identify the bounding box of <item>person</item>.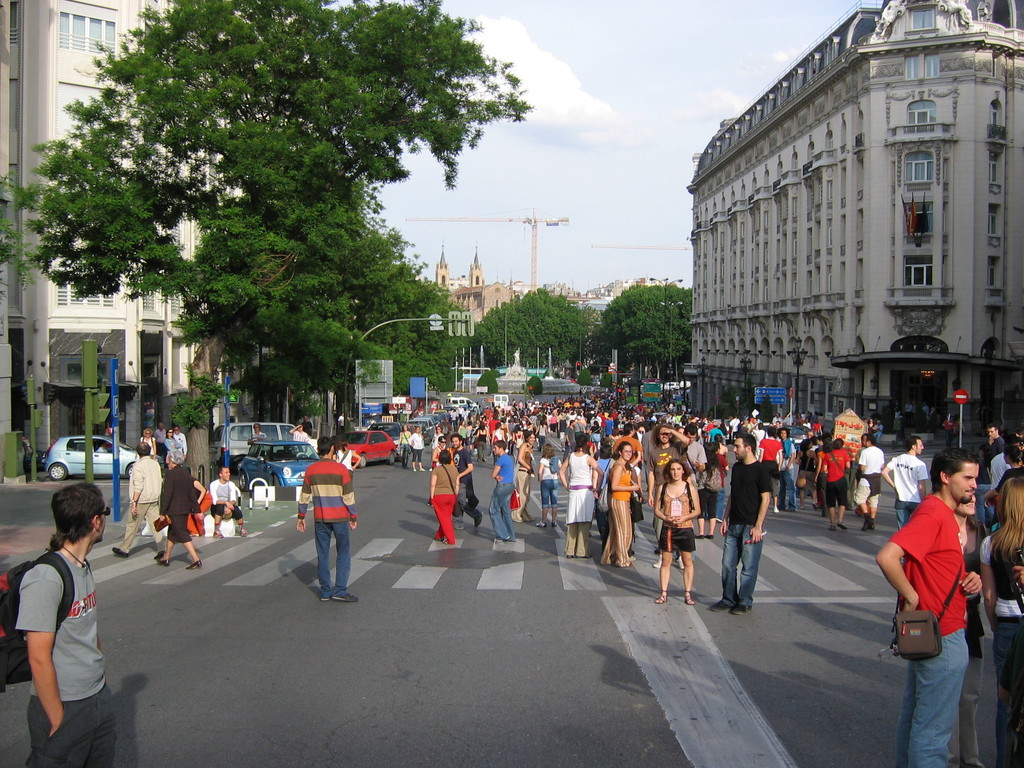
rect(876, 449, 984, 767).
